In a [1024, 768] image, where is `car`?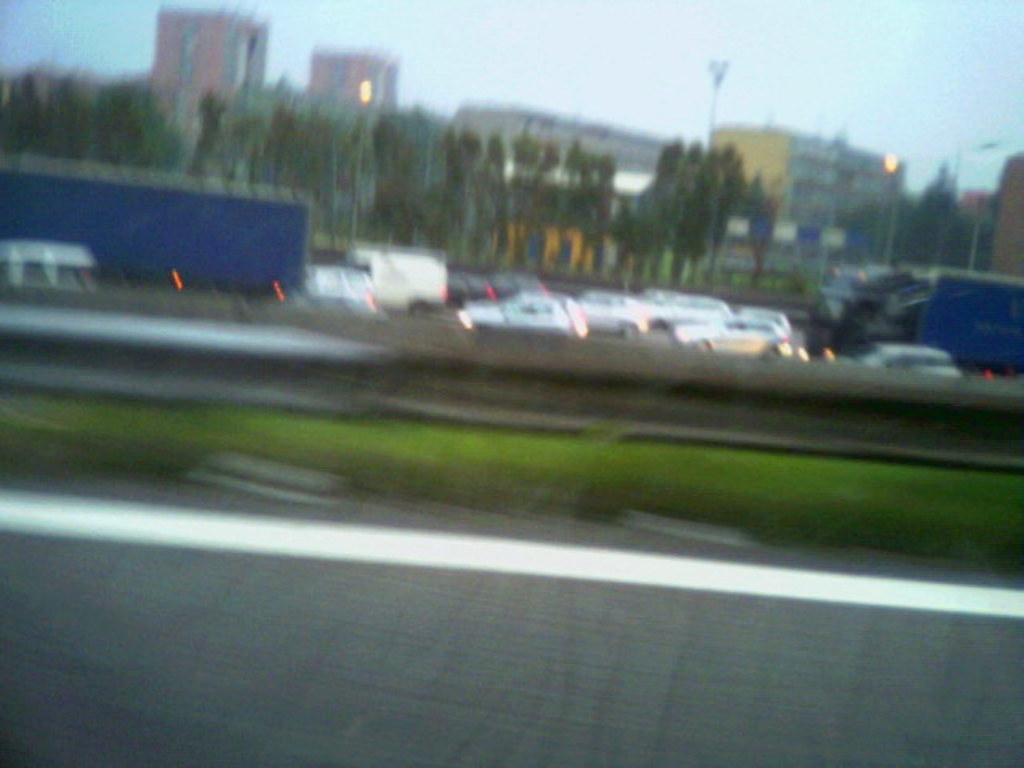
[677,318,787,362].
